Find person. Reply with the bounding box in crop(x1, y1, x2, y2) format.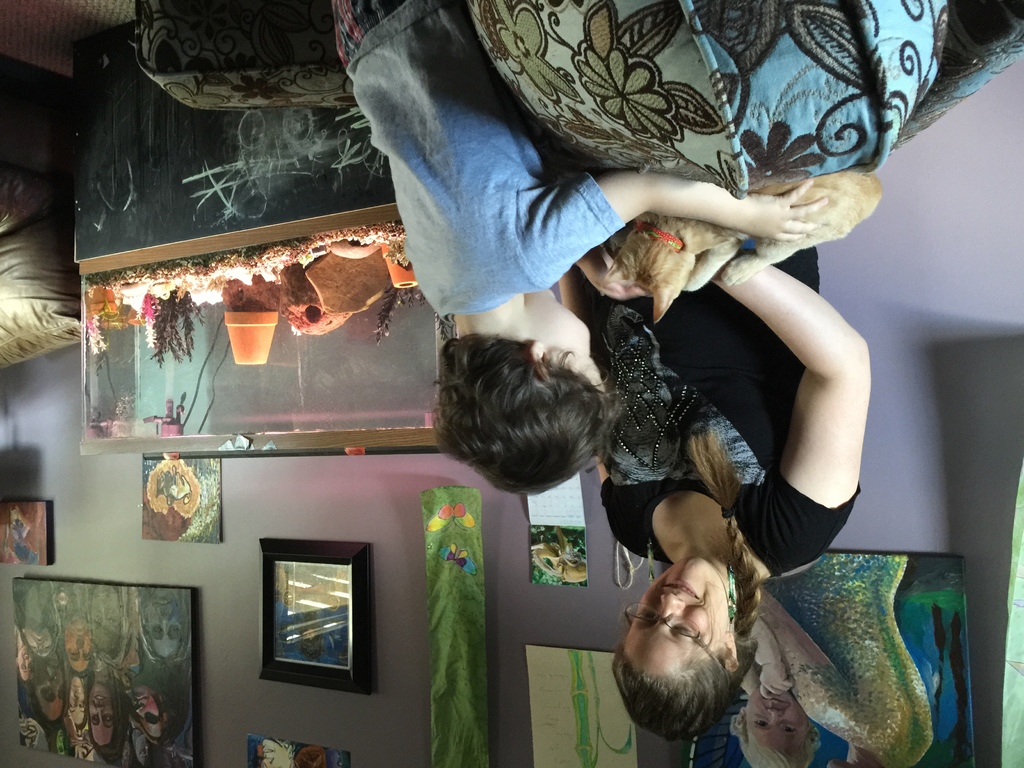
crop(733, 617, 822, 767).
